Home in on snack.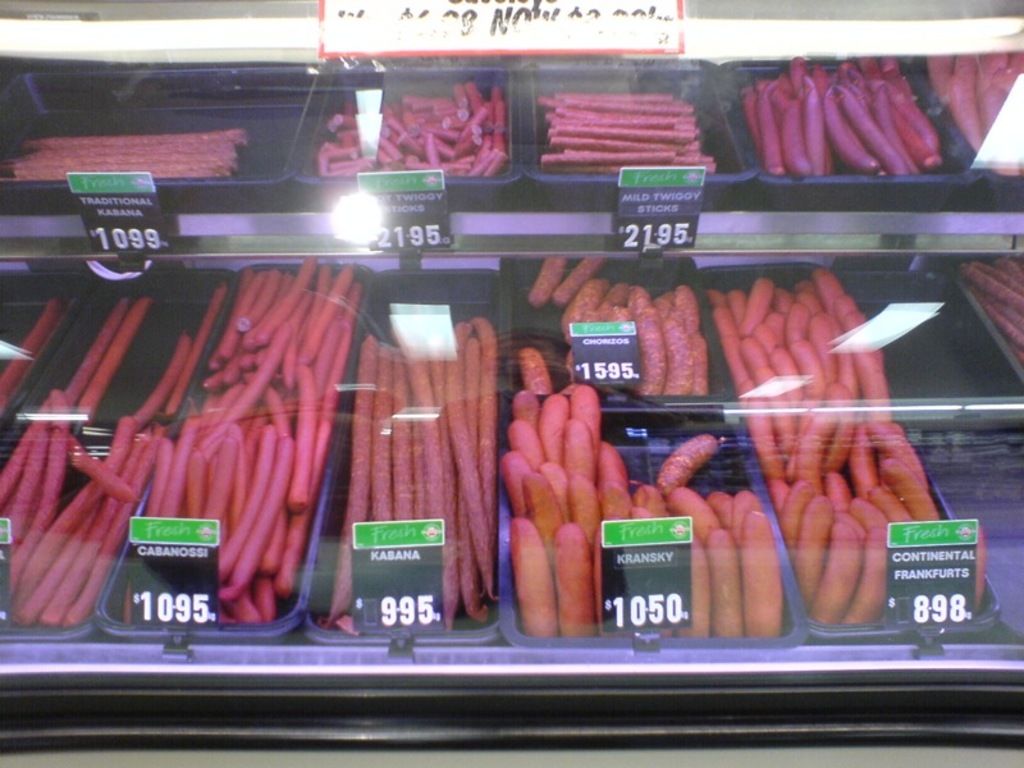
Homed in at (549,521,600,640).
